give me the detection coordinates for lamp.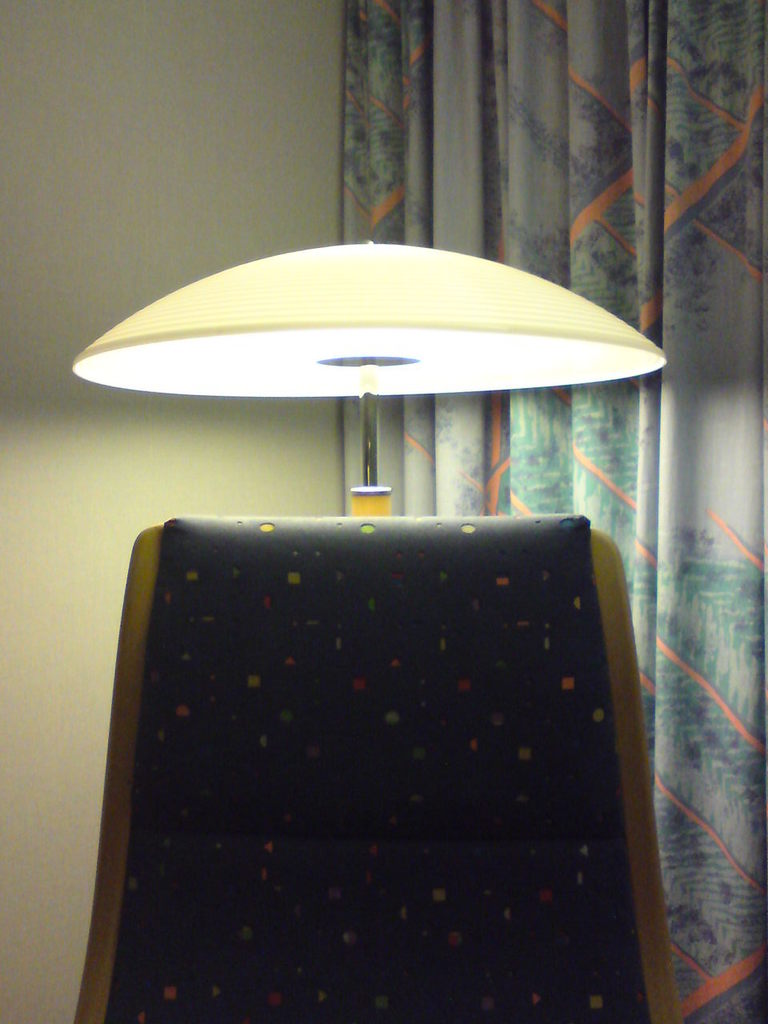
86, 213, 649, 579.
